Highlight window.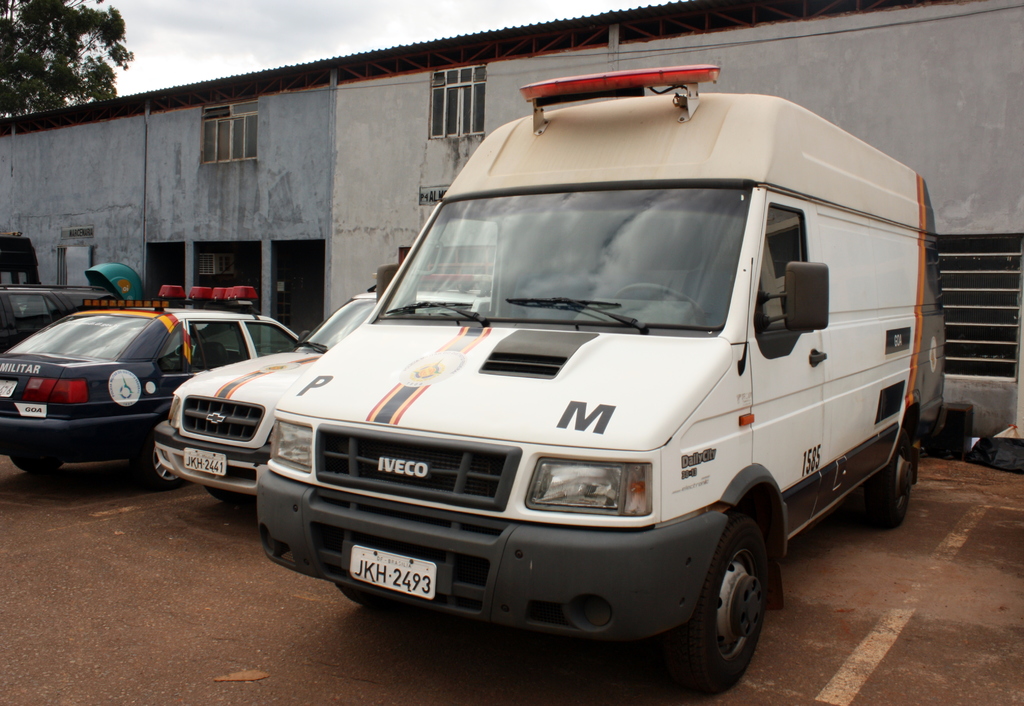
Highlighted region: [x1=429, y1=61, x2=485, y2=137].
